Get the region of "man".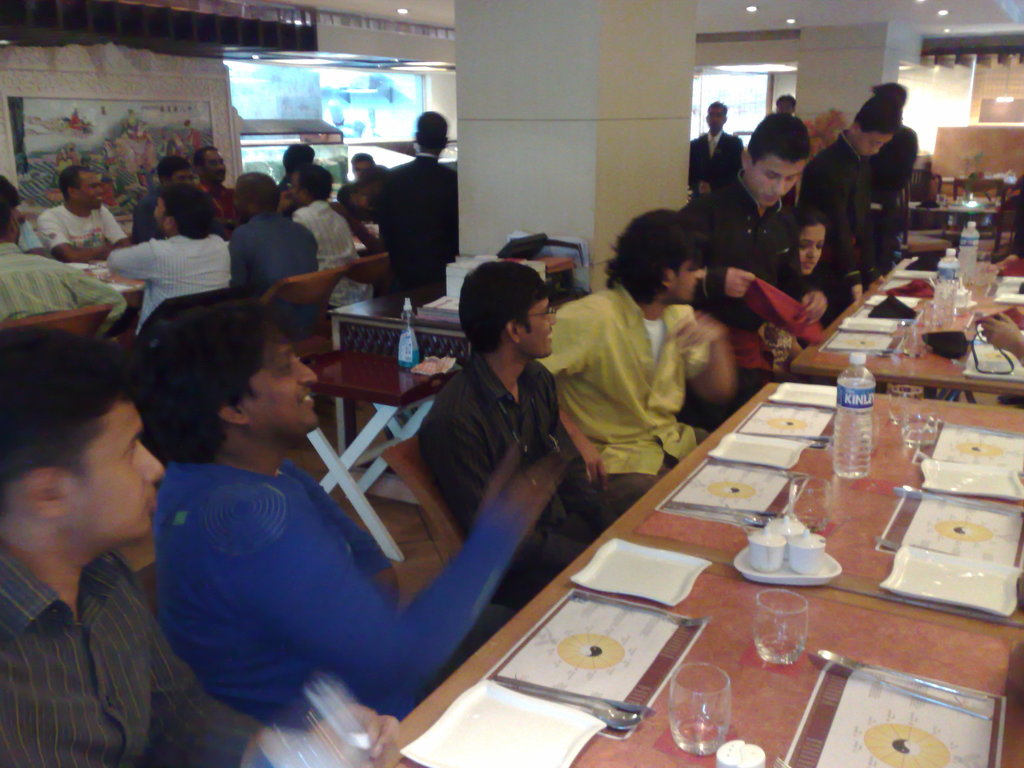
bbox=(147, 294, 580, 739).
